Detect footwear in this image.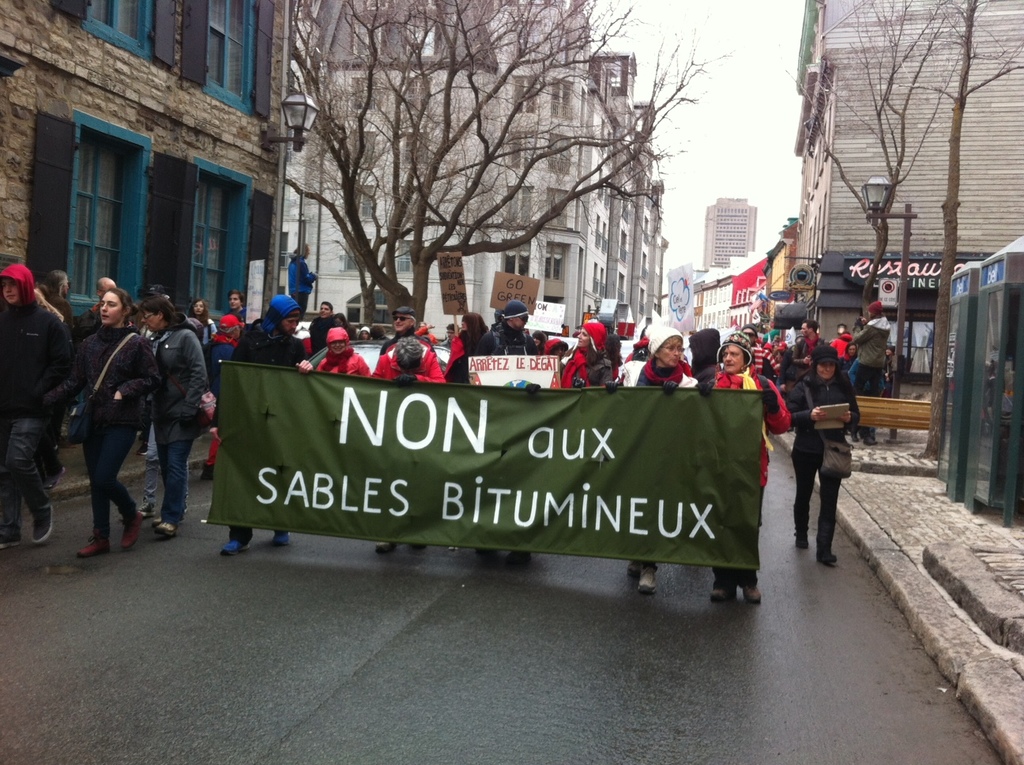
Detection: detection(269, 532, 291, 551).
